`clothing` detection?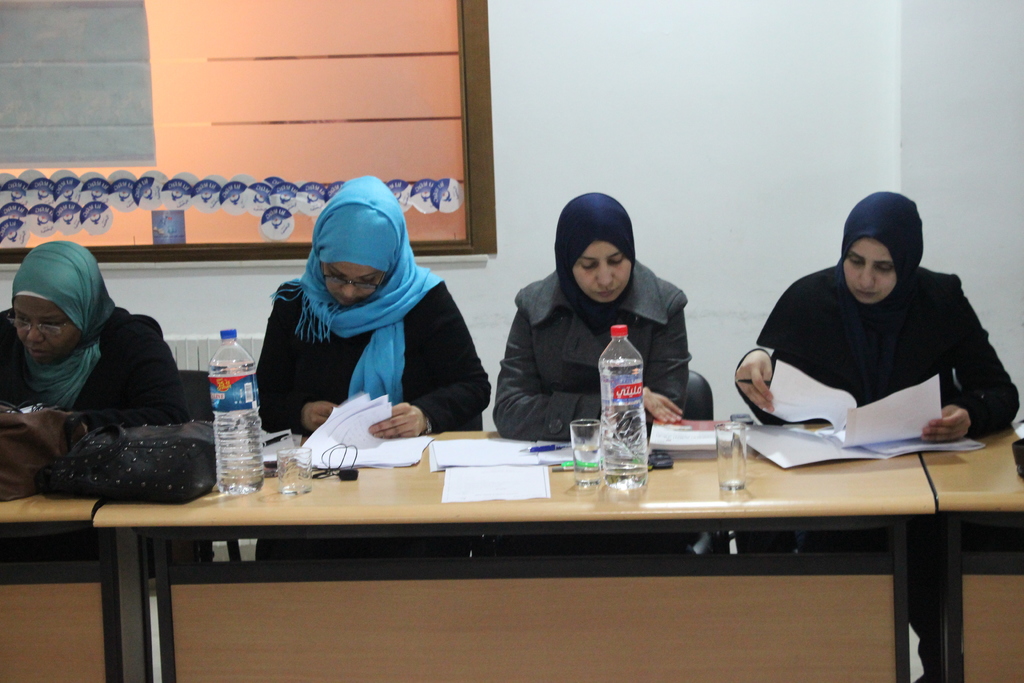
[558,193,639,334]
